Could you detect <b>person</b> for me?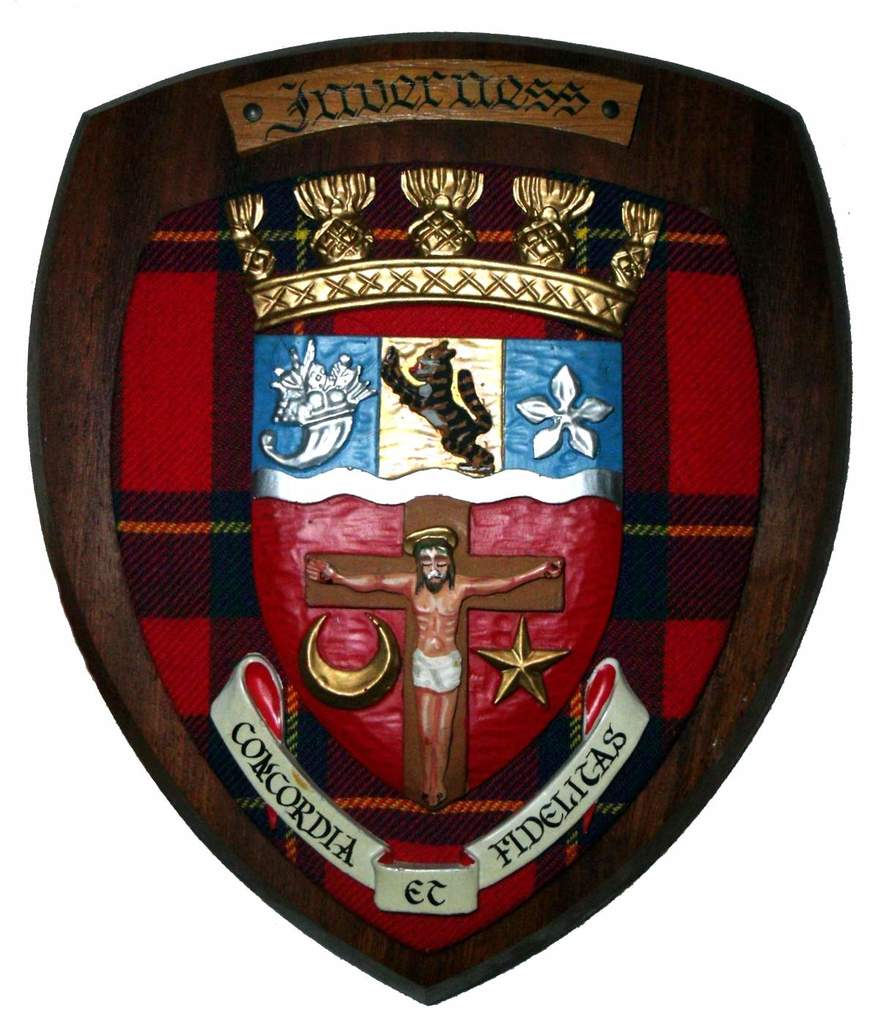
Detection result: crop(311, 524, 563, 805).
